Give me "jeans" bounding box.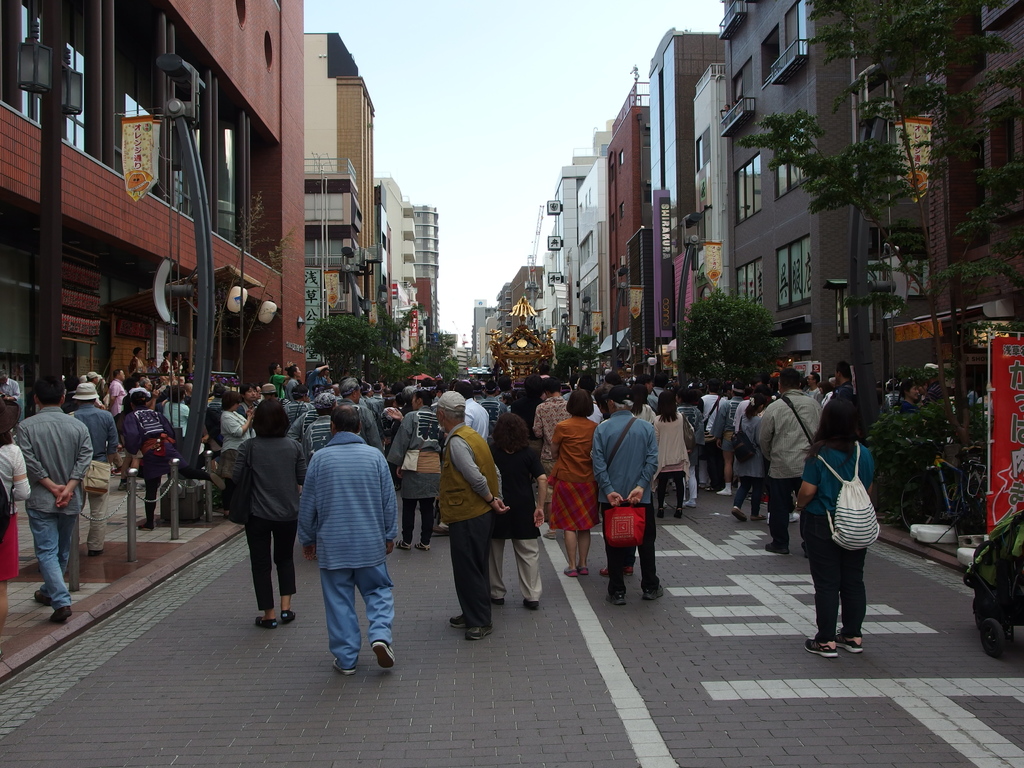
9/497/81/625.
